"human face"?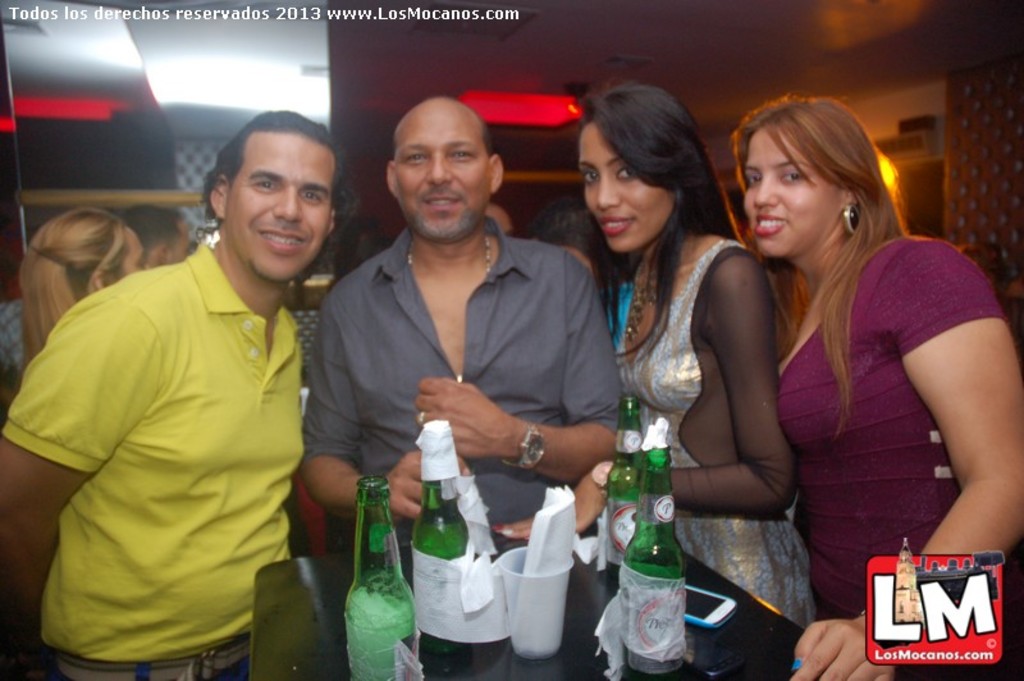
[x1=579, y1=119, x2=675, y2=252]
